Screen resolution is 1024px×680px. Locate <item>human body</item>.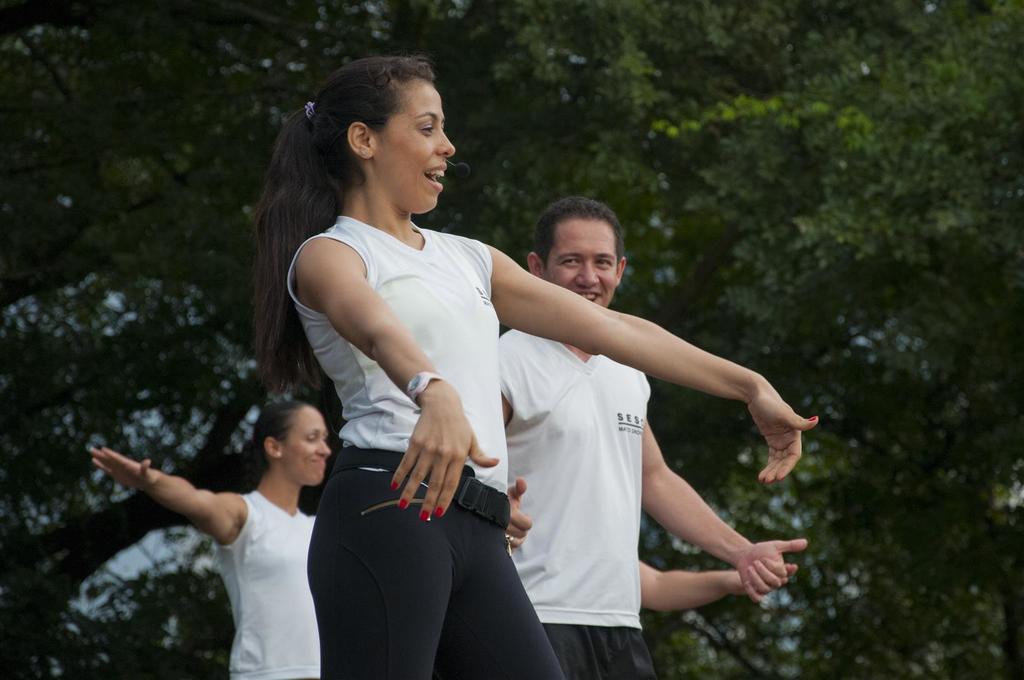
(254, 212, 820, 679).
